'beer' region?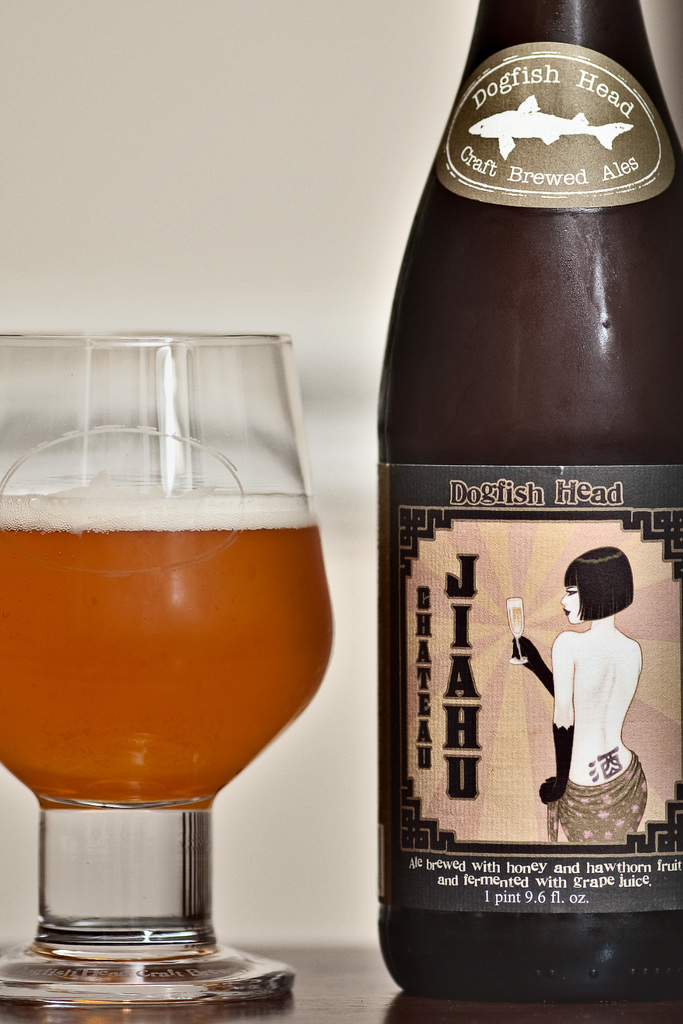
locate(0, 319, 383, 1012)
